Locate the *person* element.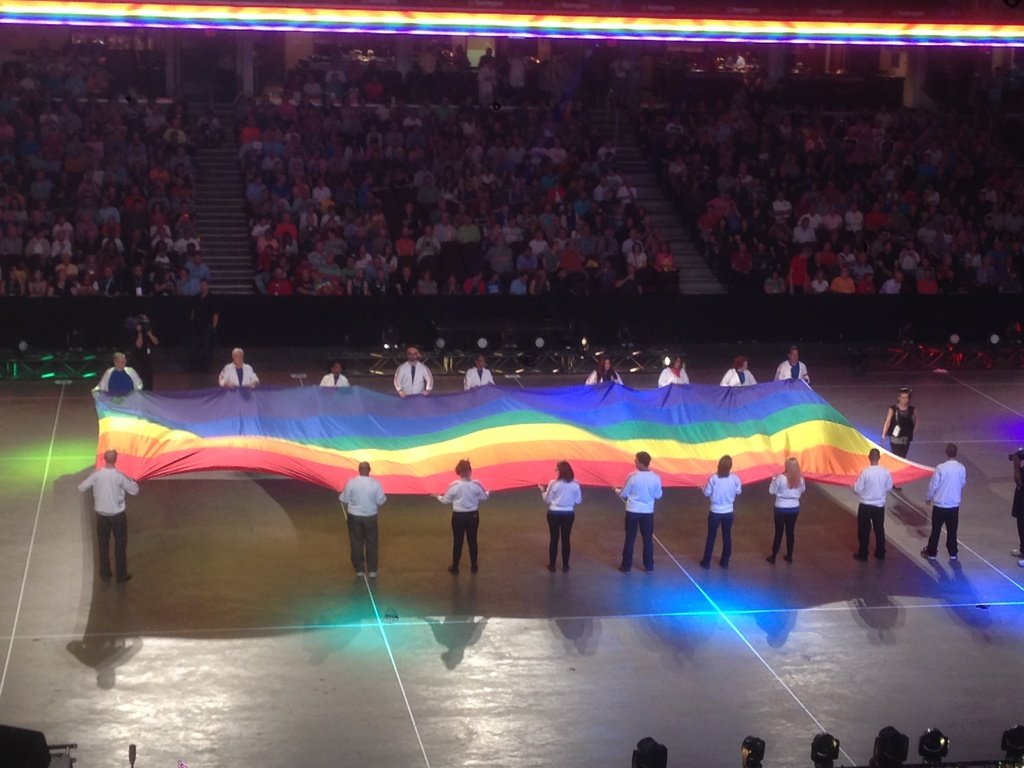
Element bbox: (x1=460, y1=351, x2=491, y2=388).
